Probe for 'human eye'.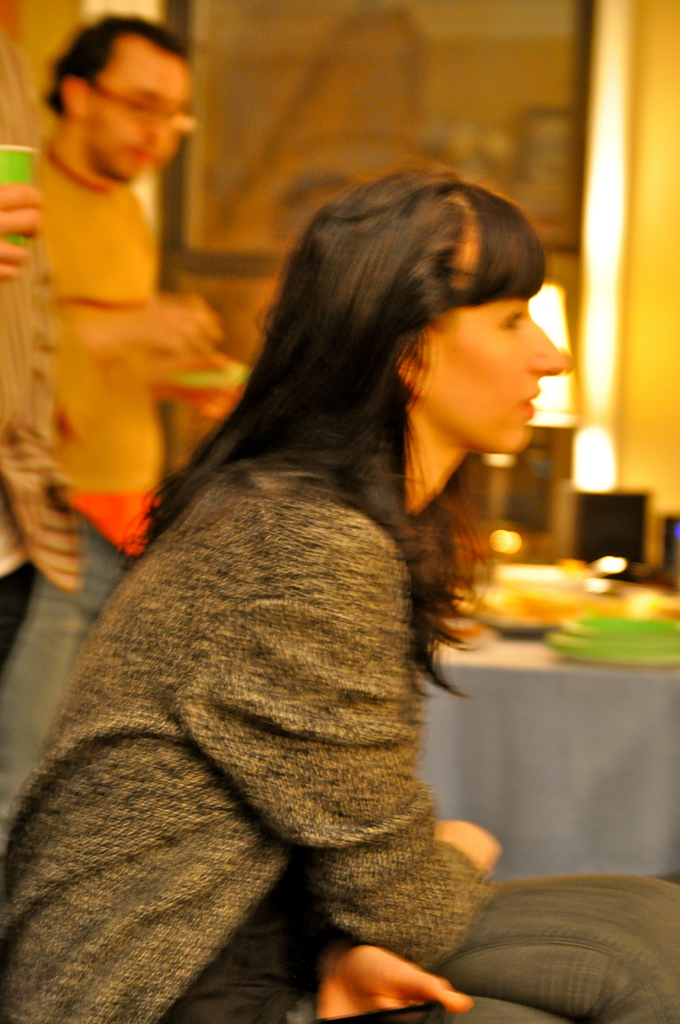
Probe result: 499,314,521,330.
